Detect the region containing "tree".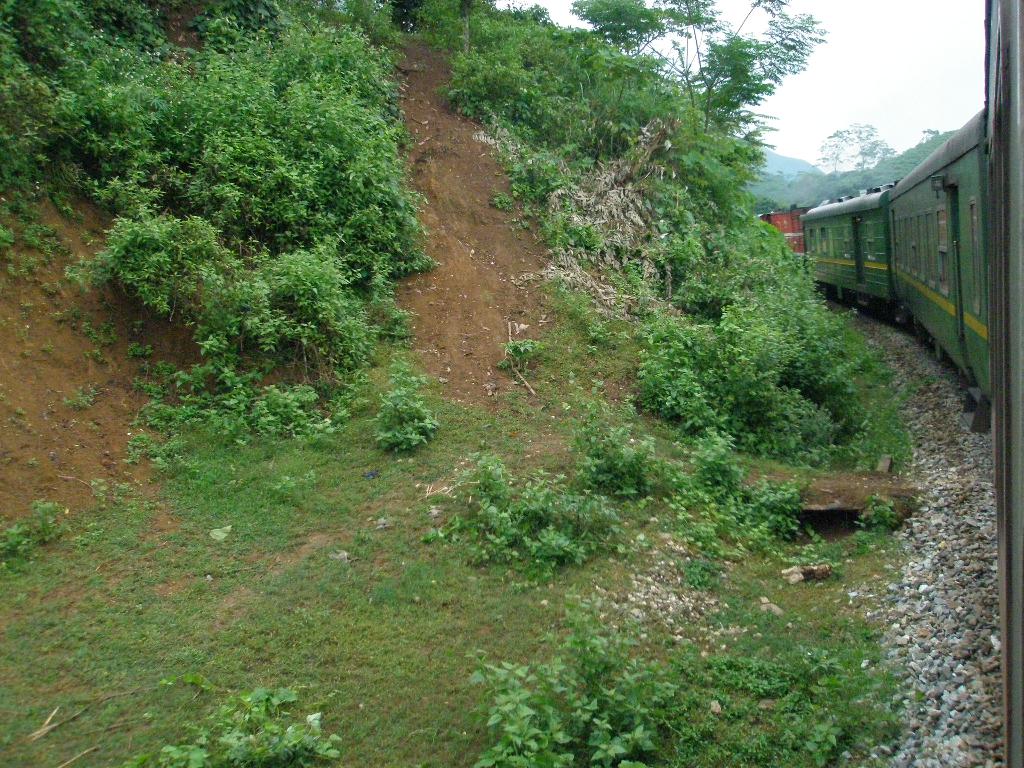
l=572, t=0, r=829, b=218.
